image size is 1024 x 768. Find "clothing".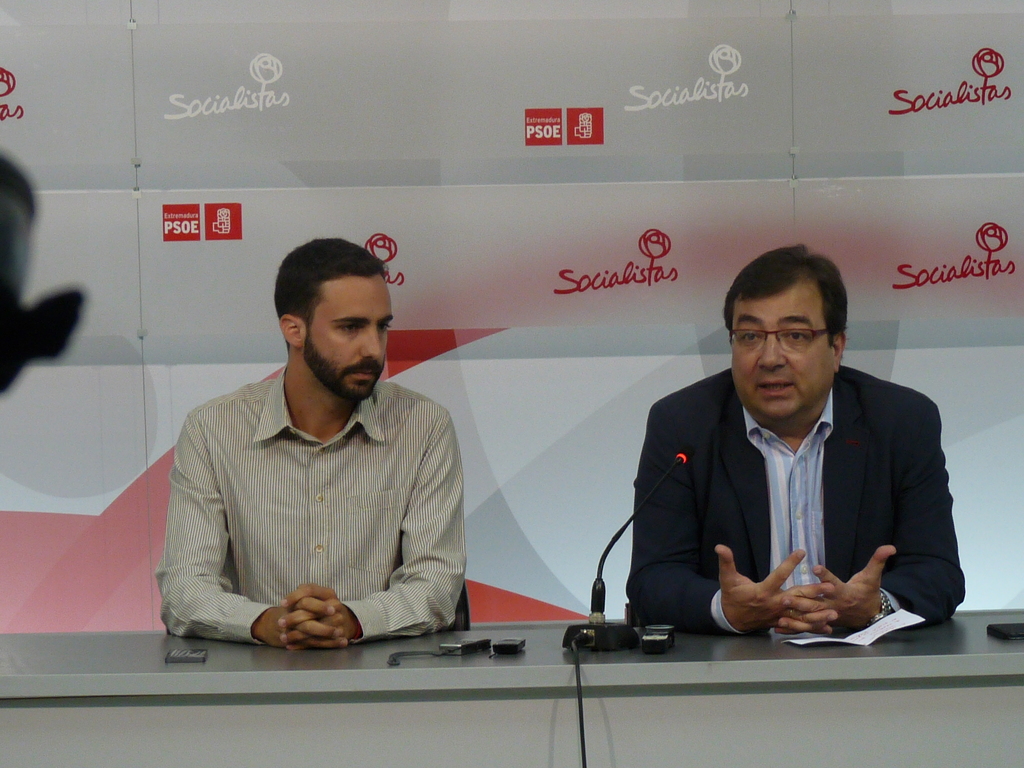
152,365,466,646.
